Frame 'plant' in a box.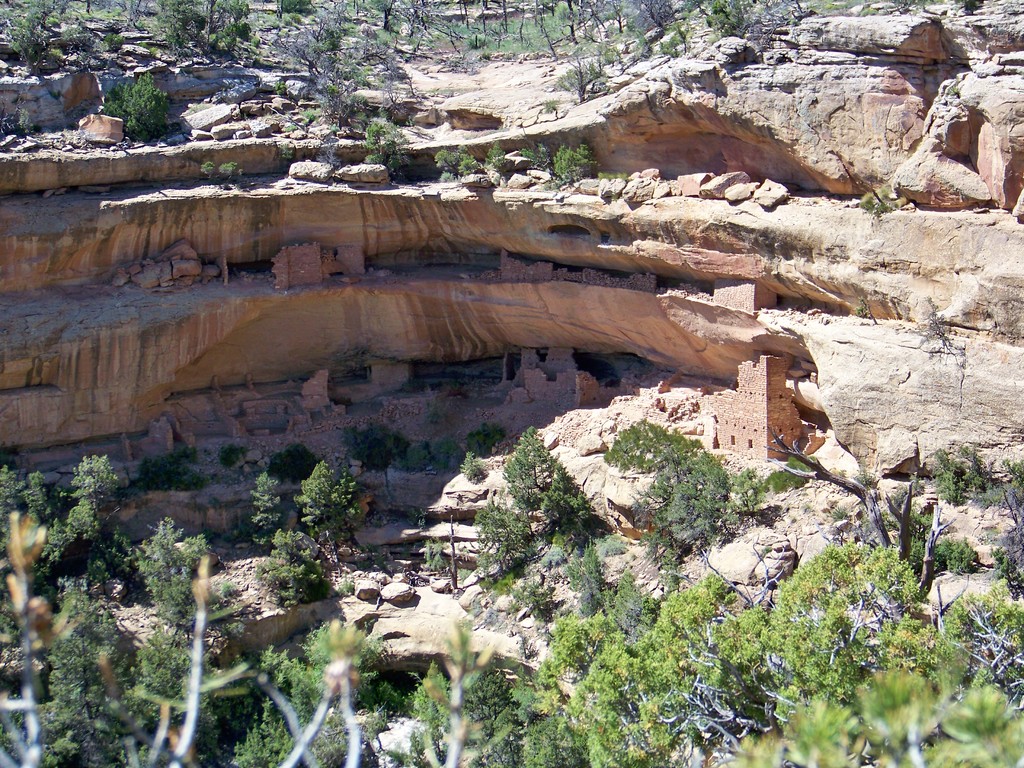
198,162,212,179.
